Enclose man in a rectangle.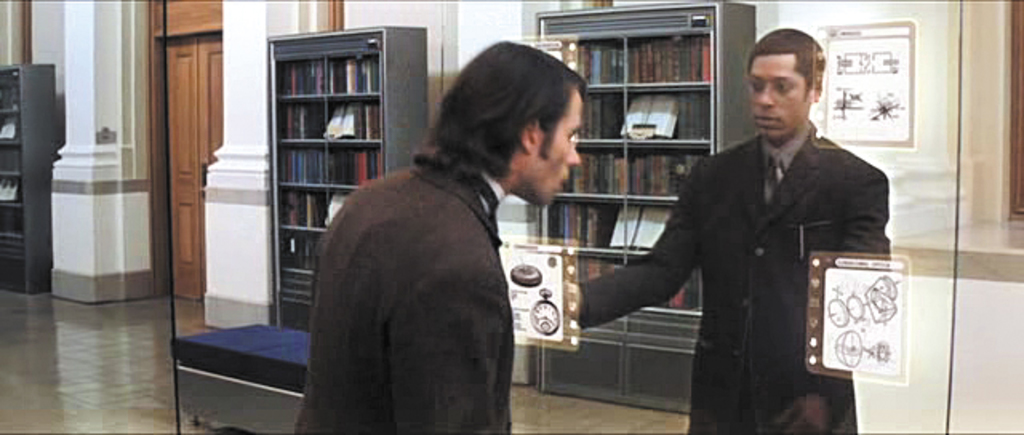
283 35 594 433.
